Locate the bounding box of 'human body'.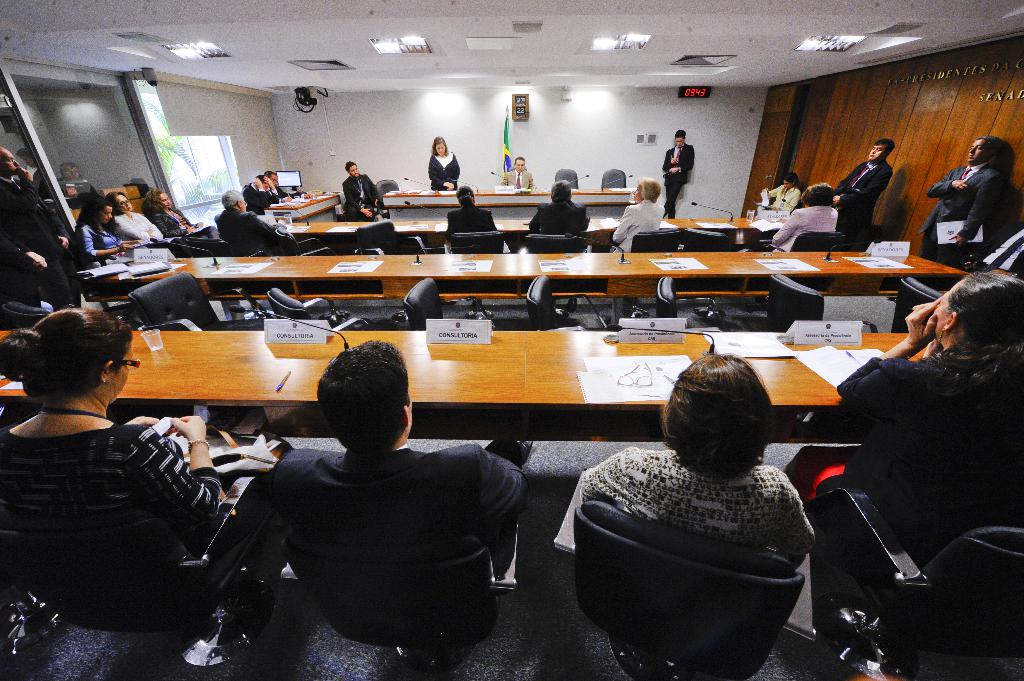
Bounding box: box(502, 171, 540, 190).
